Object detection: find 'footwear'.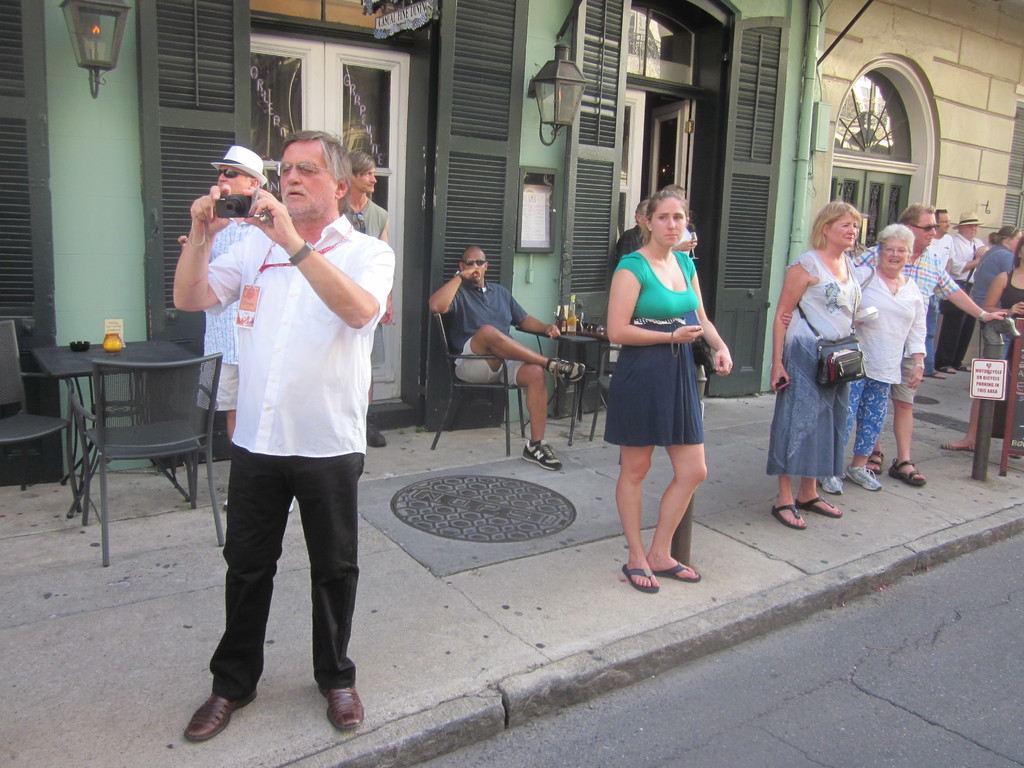
{"left": 937, "top": 442, "right": 975, "bottom": 455}.
